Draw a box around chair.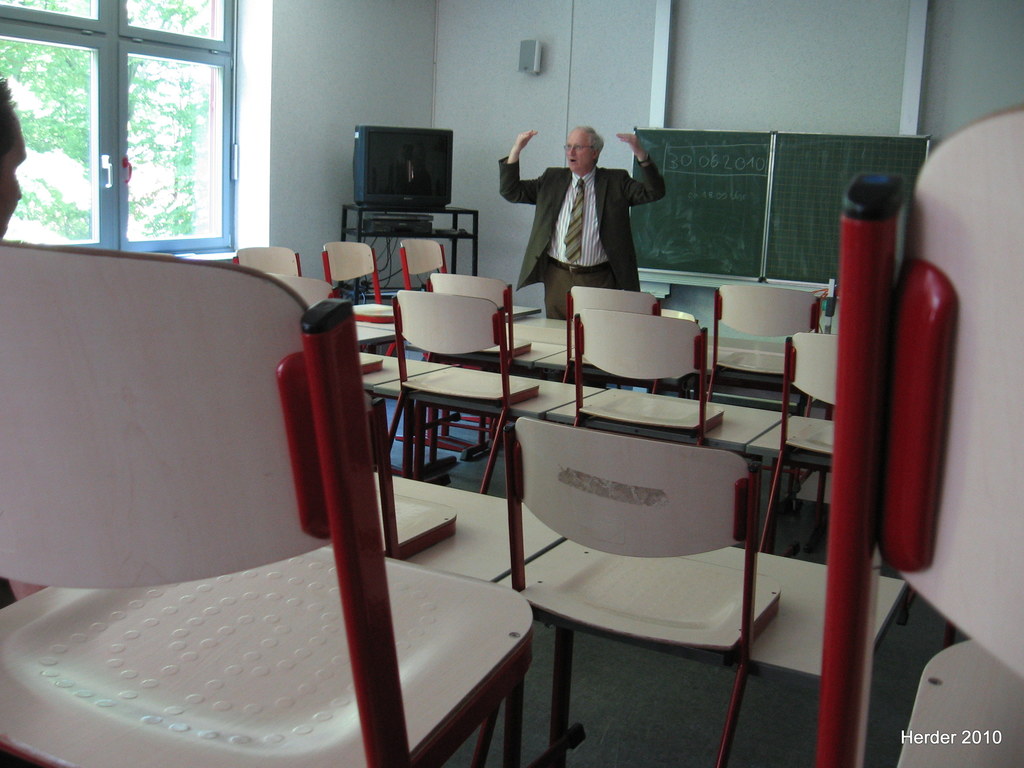
select_region(814, 111, 1023, 767).
